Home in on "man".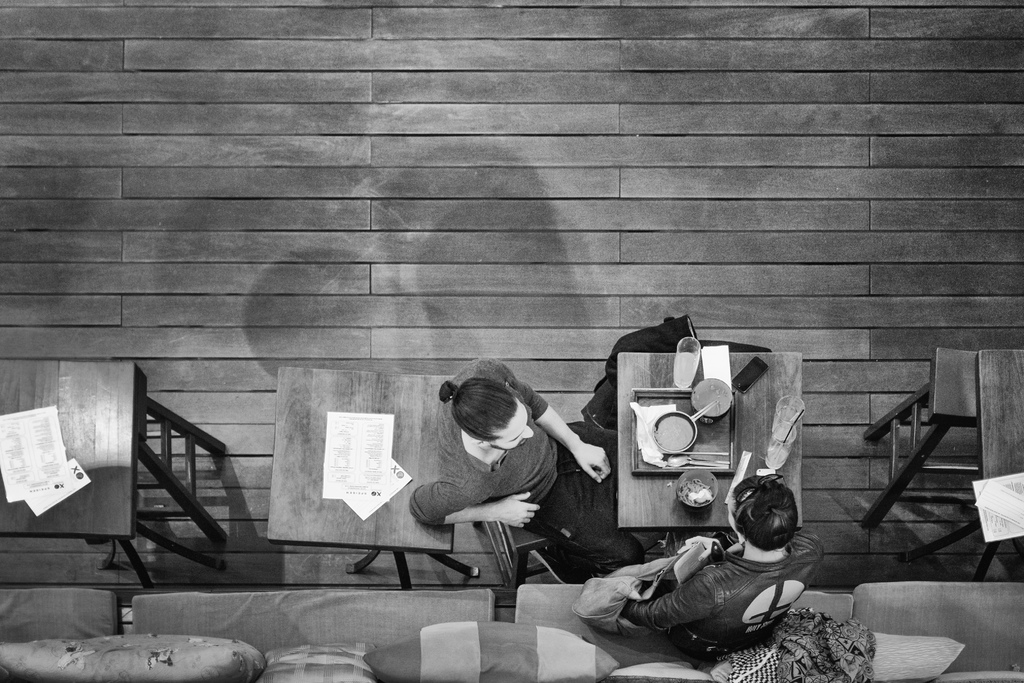
Homed in at l=408, t=362, r=656, b=577.
